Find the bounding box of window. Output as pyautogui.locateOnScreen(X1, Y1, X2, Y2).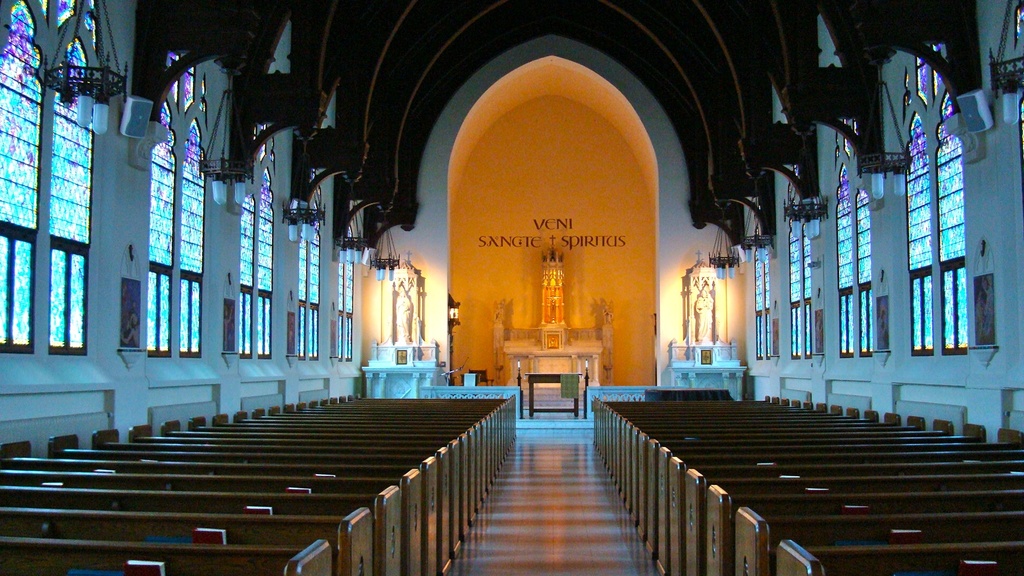
pyautogui.locateOnScreen(936, 91, 970, 358).
